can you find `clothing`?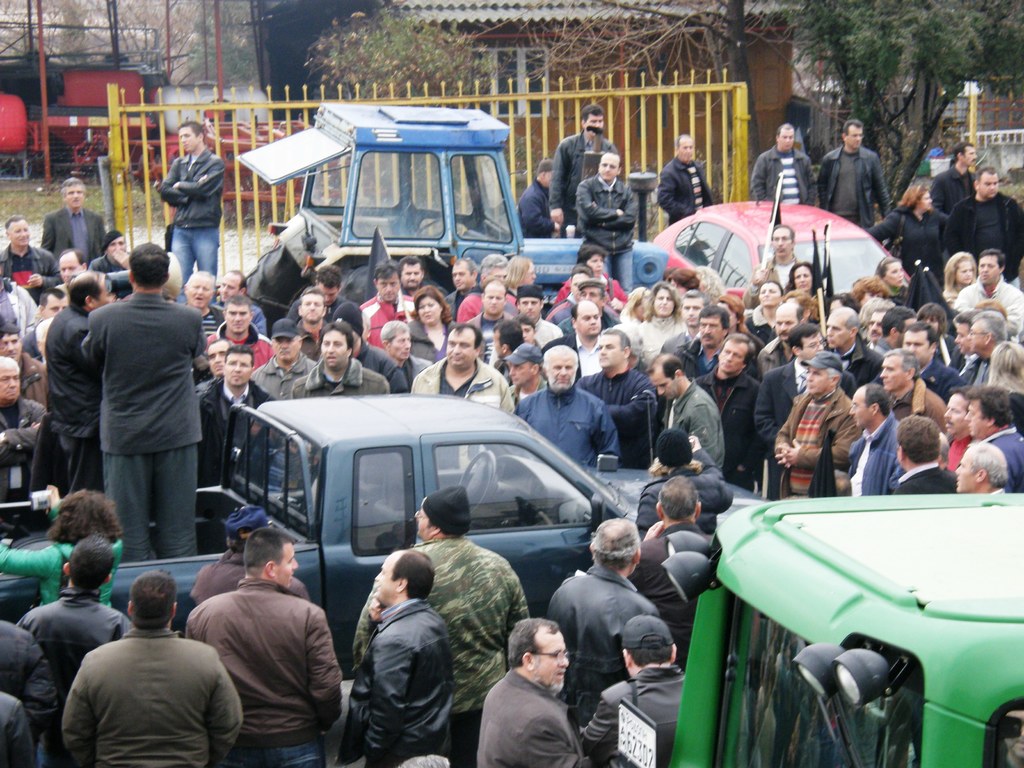
Yes, bounding box: 520, 186, 556, 230.
